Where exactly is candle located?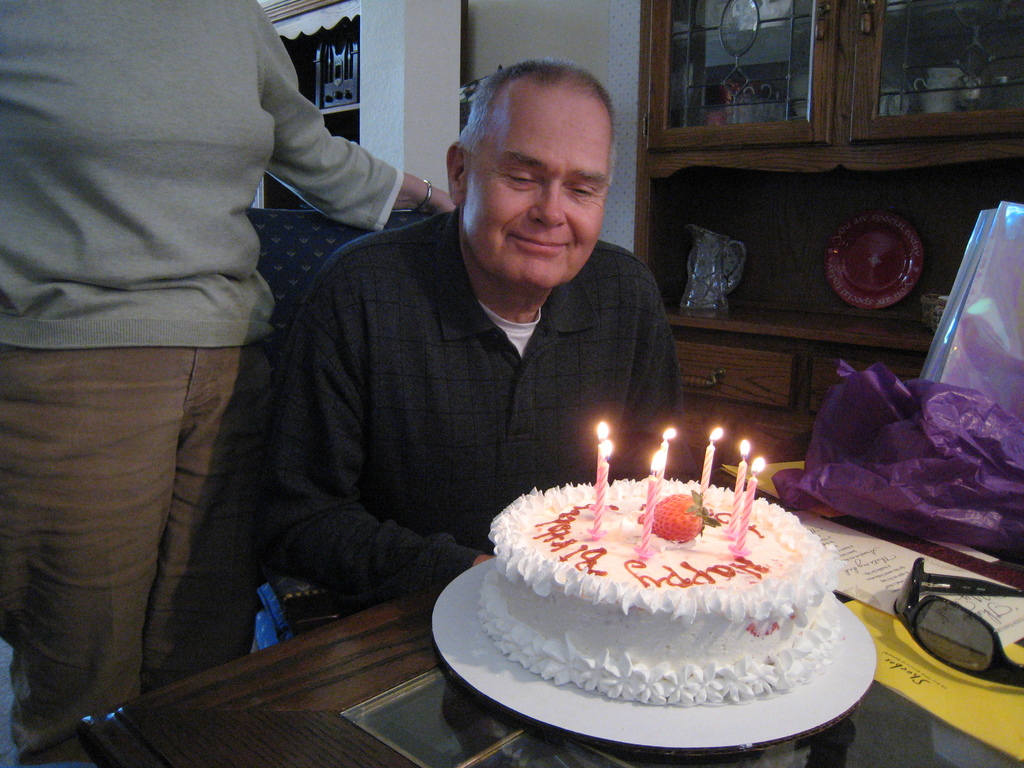
Its bounding box is crop(731, 441, 753, 503).
